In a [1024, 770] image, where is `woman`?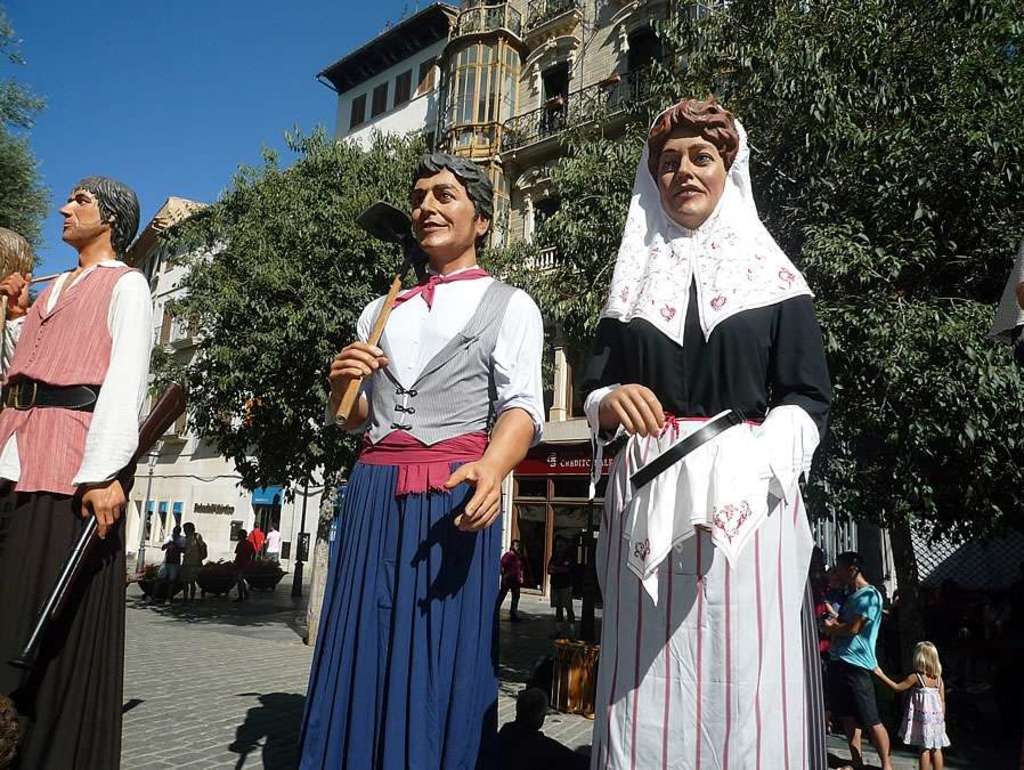
box=[176, 521, 204, 603].
